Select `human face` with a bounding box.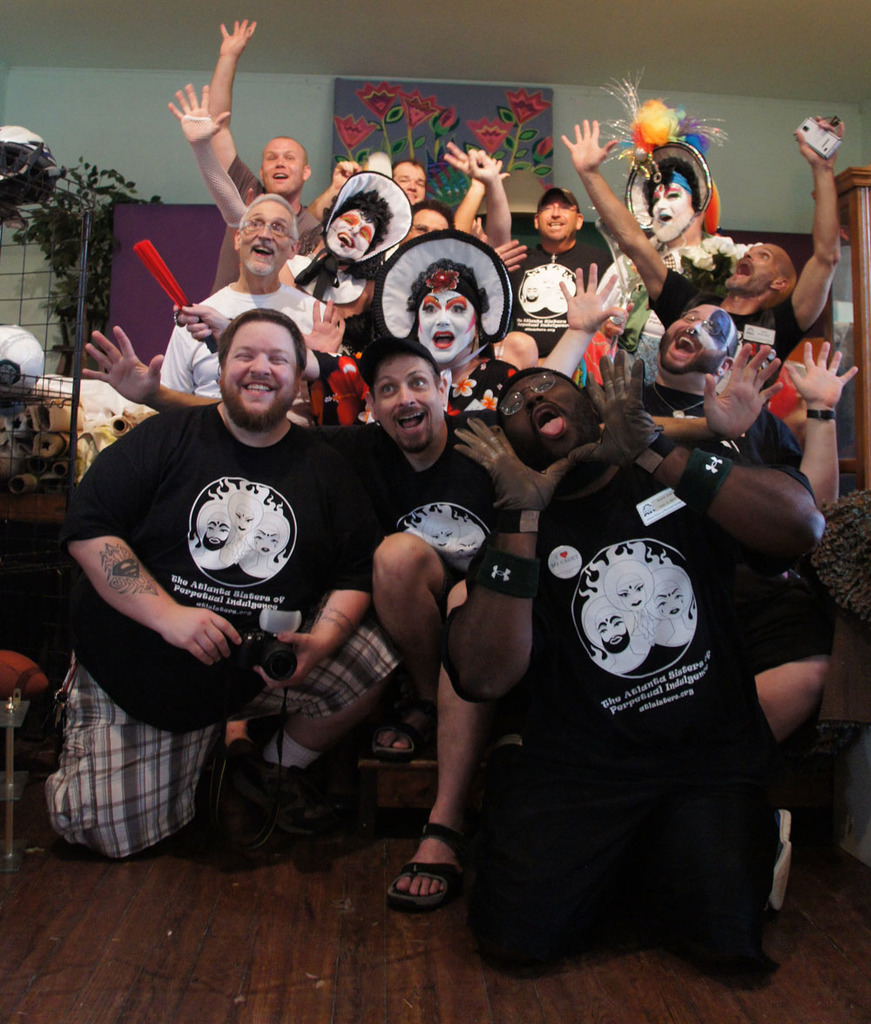
{"x1": 403, "y1": 210, "x2": 445, "y2": 248}.
